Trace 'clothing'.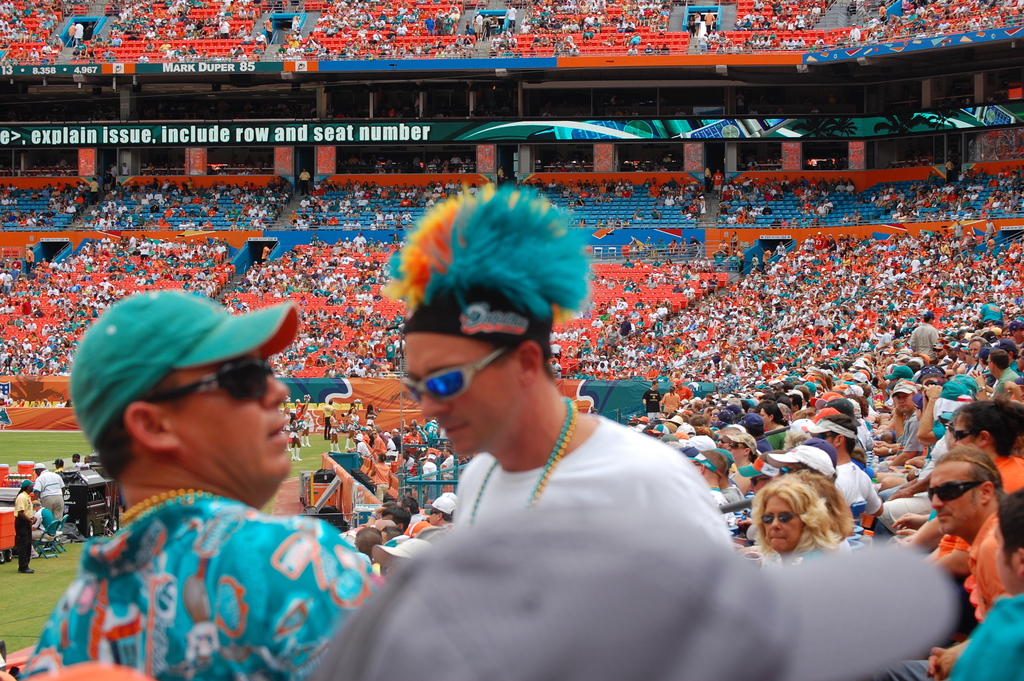
Traced to 163 202 175 218.
